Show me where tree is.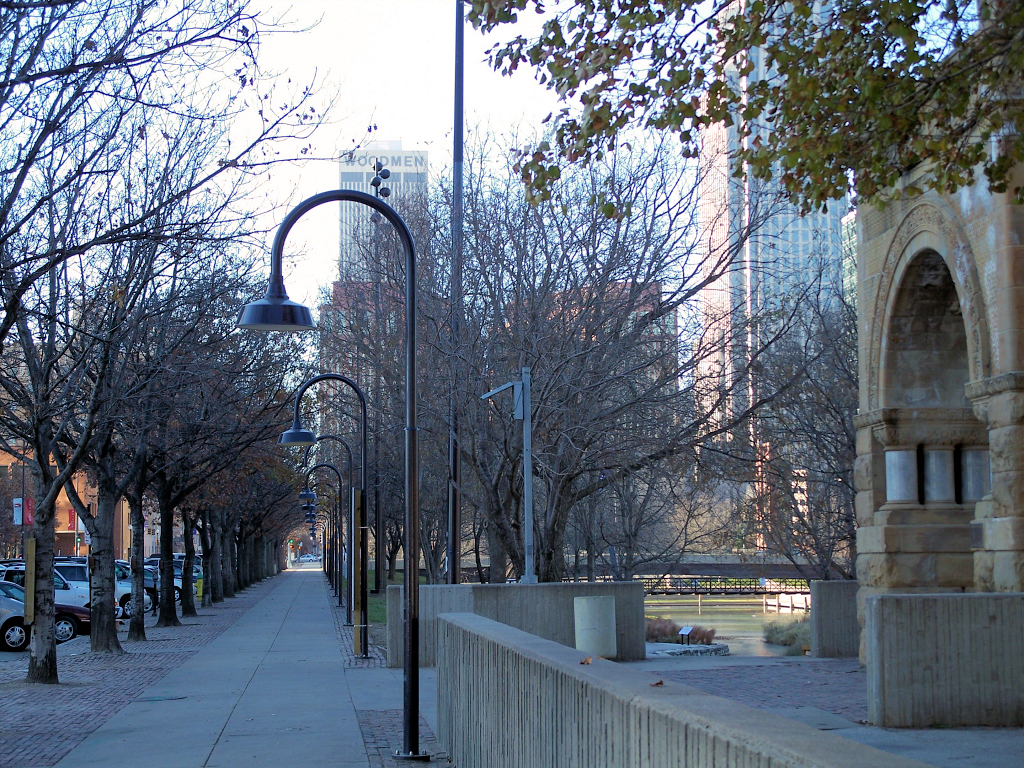
tree is at <box>684,221,853,570</box>.
